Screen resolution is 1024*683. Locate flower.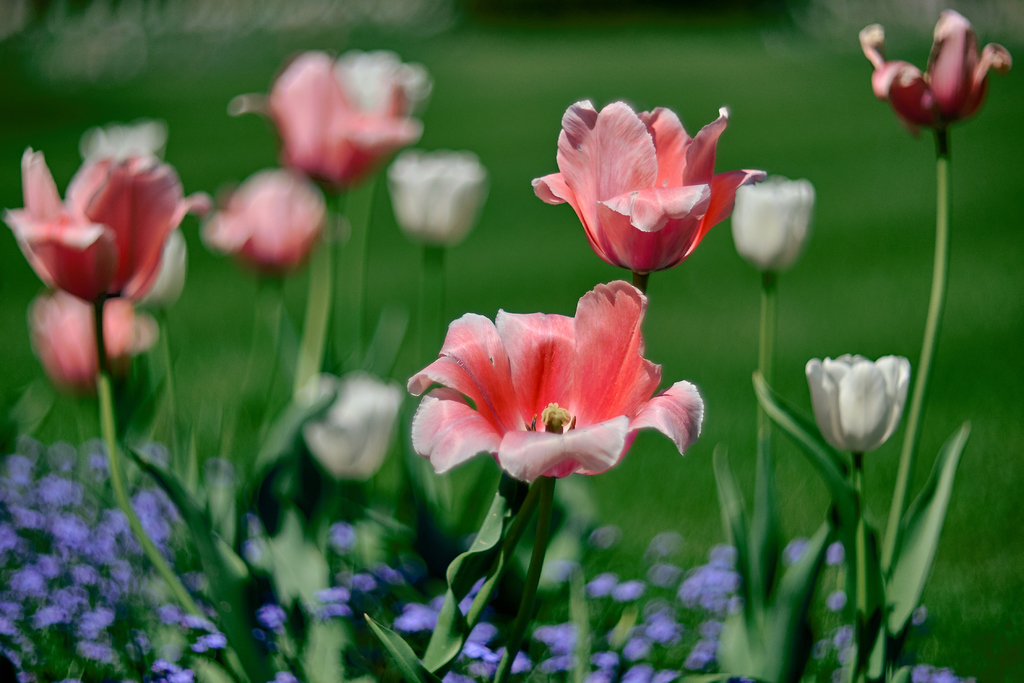
select_region(230, 47, 429, 186).
